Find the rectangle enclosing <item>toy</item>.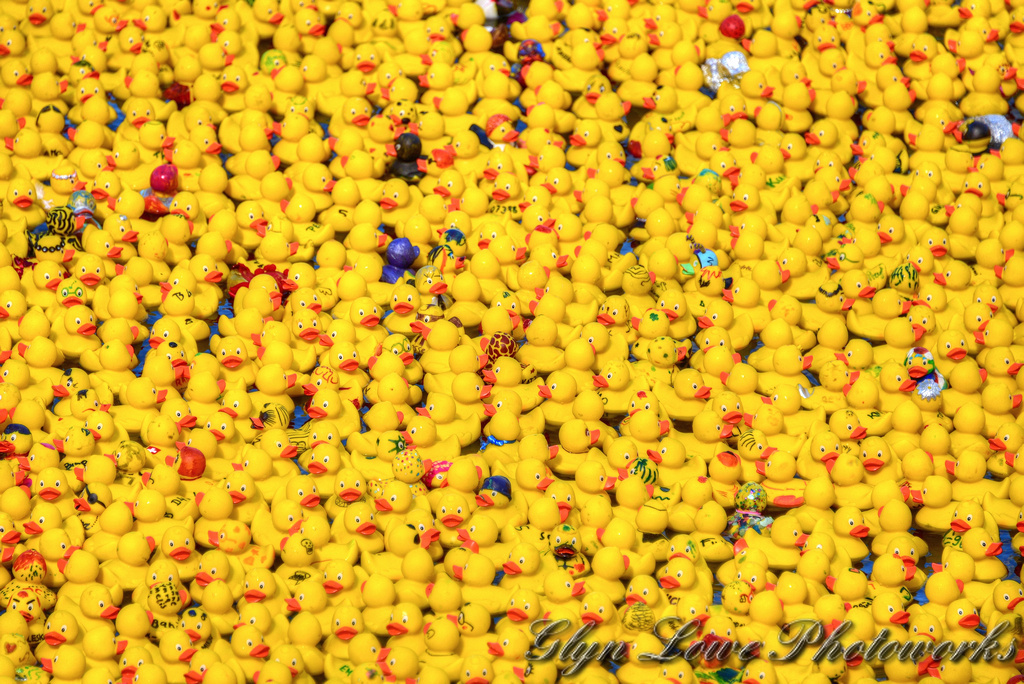
bbox=[18, 439, 60, 468].
